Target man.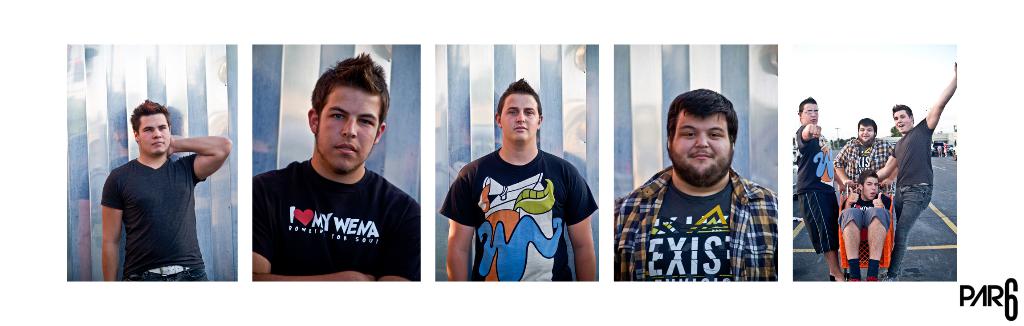
Target region: x1=840, y1=168, x2=886, y2=283.
